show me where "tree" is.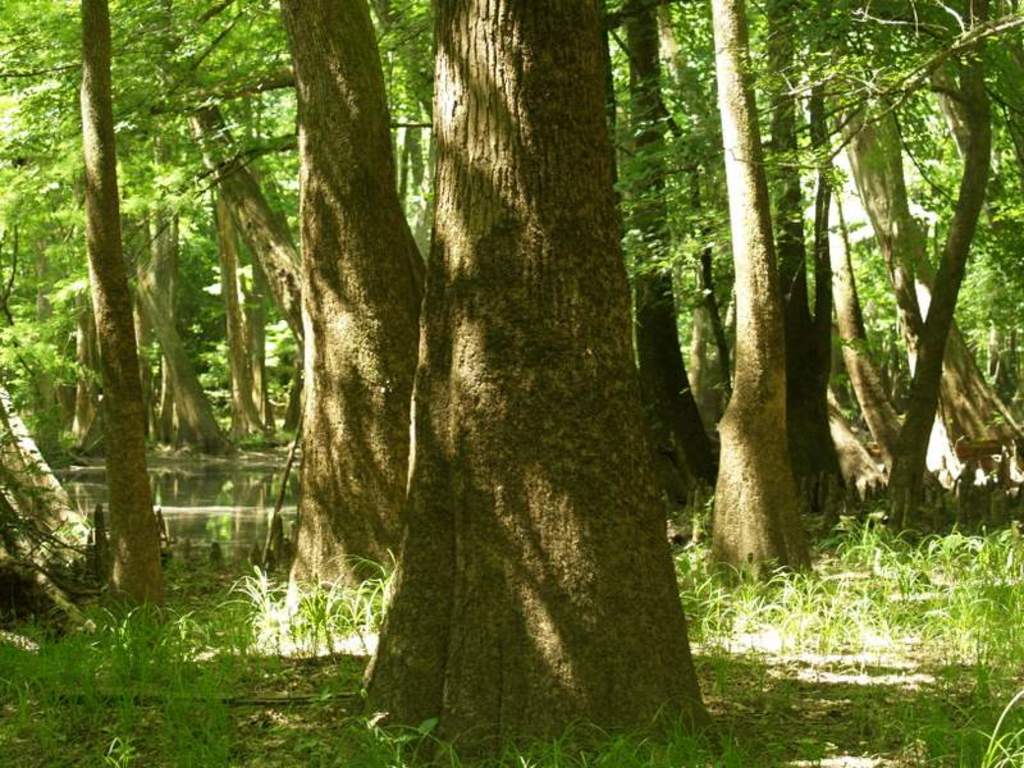
"tree" is at {"left": 0, "top": 380, "right": 114, "bottom": 646}.
